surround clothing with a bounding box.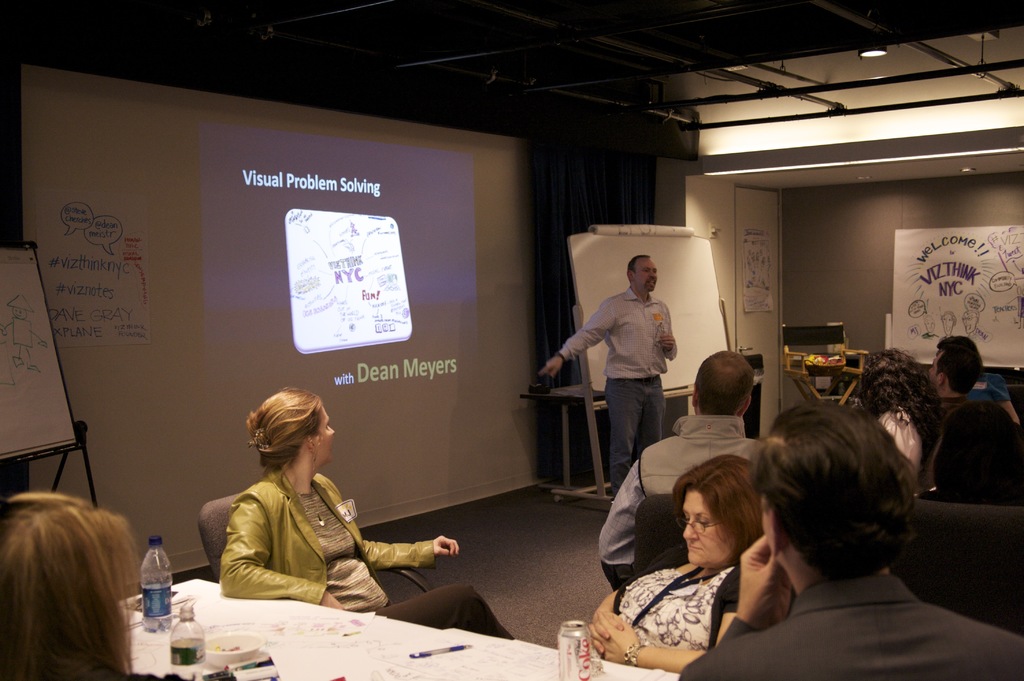
(679,582,1023,680).
